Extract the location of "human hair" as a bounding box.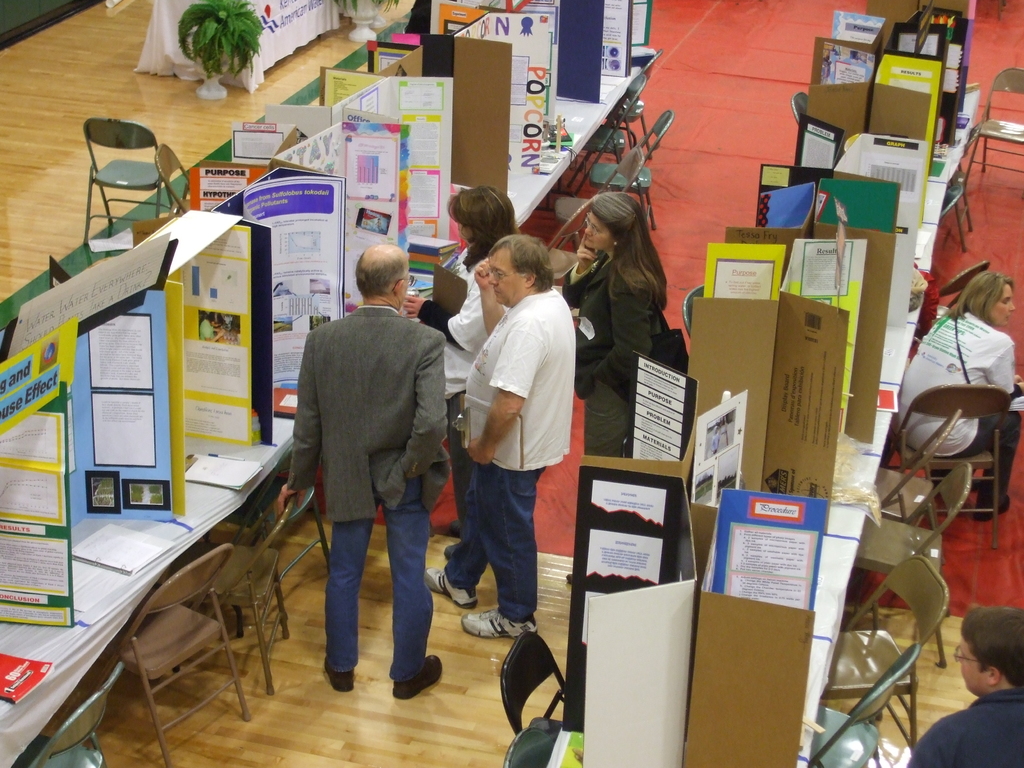
left=490, top=234, right=554, bottom=292.
